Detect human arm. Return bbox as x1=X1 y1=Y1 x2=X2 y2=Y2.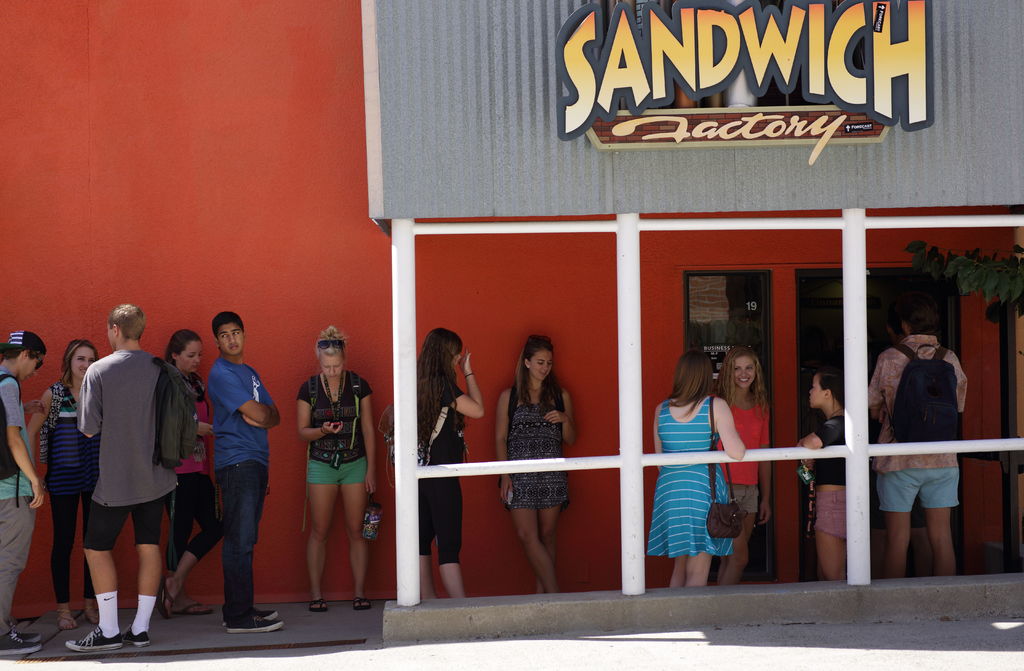
x1=219 y1=364 x2=273 y2=424.
